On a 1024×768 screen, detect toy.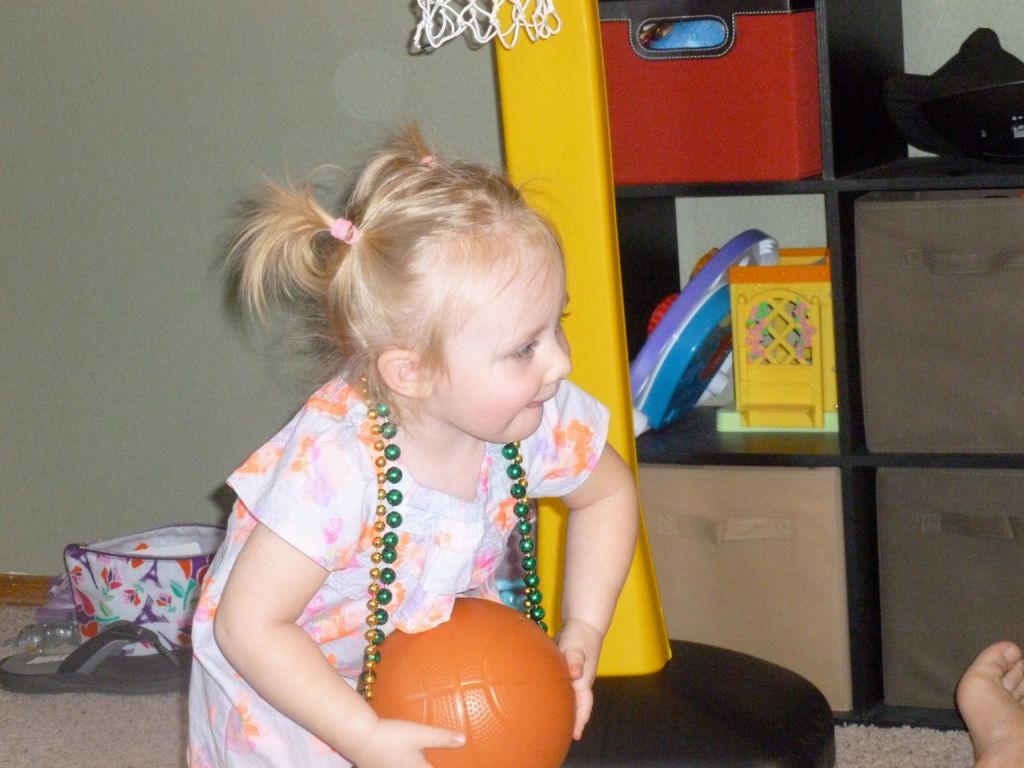
pyautogui.locateOnScreen(363, 591, 576, 767).
